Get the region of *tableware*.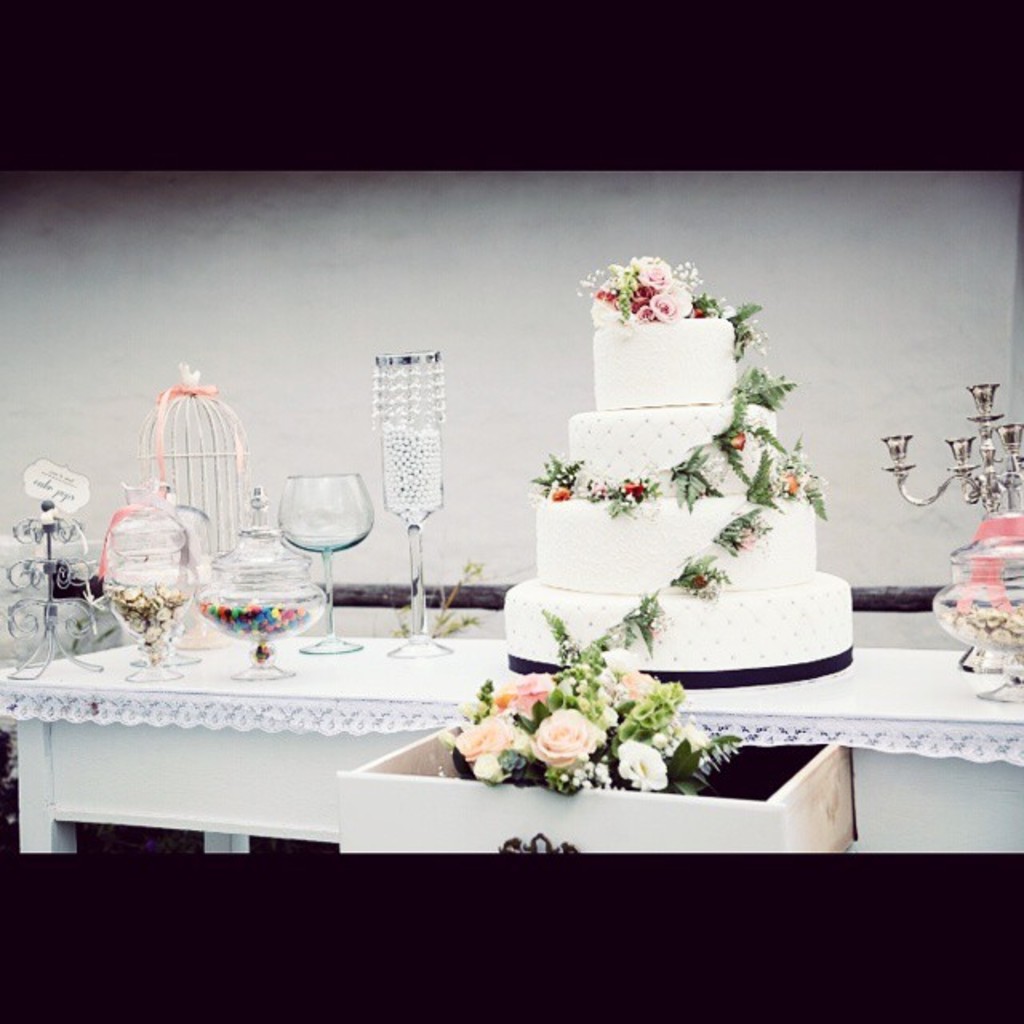
374,349,454,661.
